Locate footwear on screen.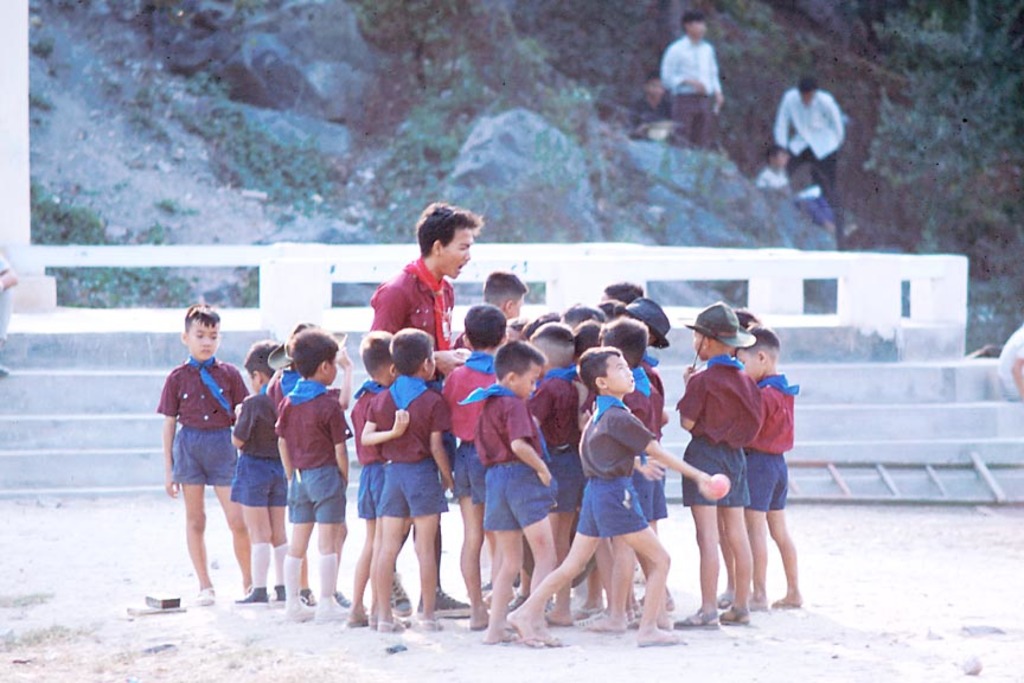
On screen at locate(417, 614, 437, 633).
